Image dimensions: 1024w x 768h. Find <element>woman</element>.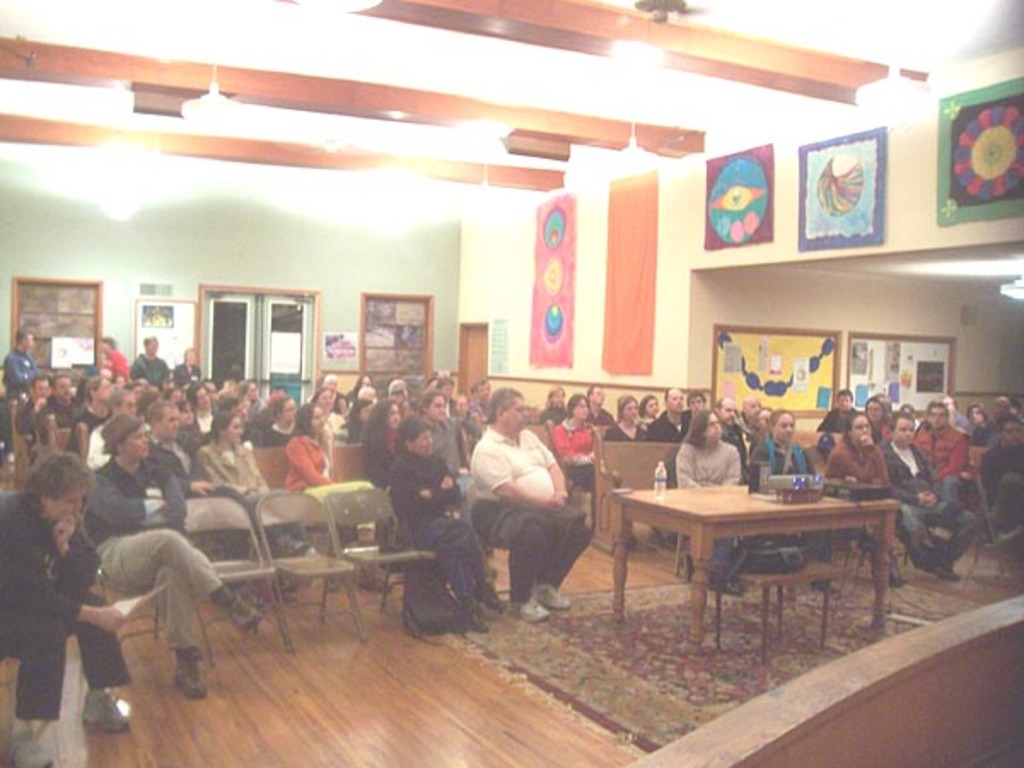
[left=672, top=406, right=739, bottom=591].
